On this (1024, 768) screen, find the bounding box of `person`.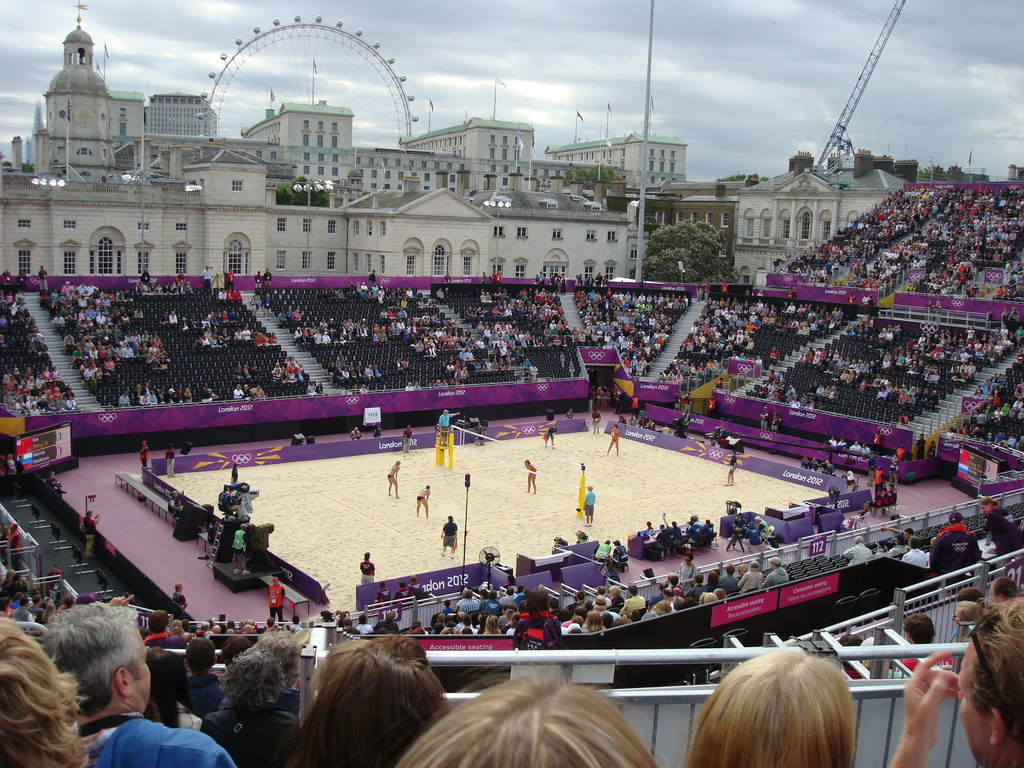
Bounding box: [543, 422, 558, 451].
